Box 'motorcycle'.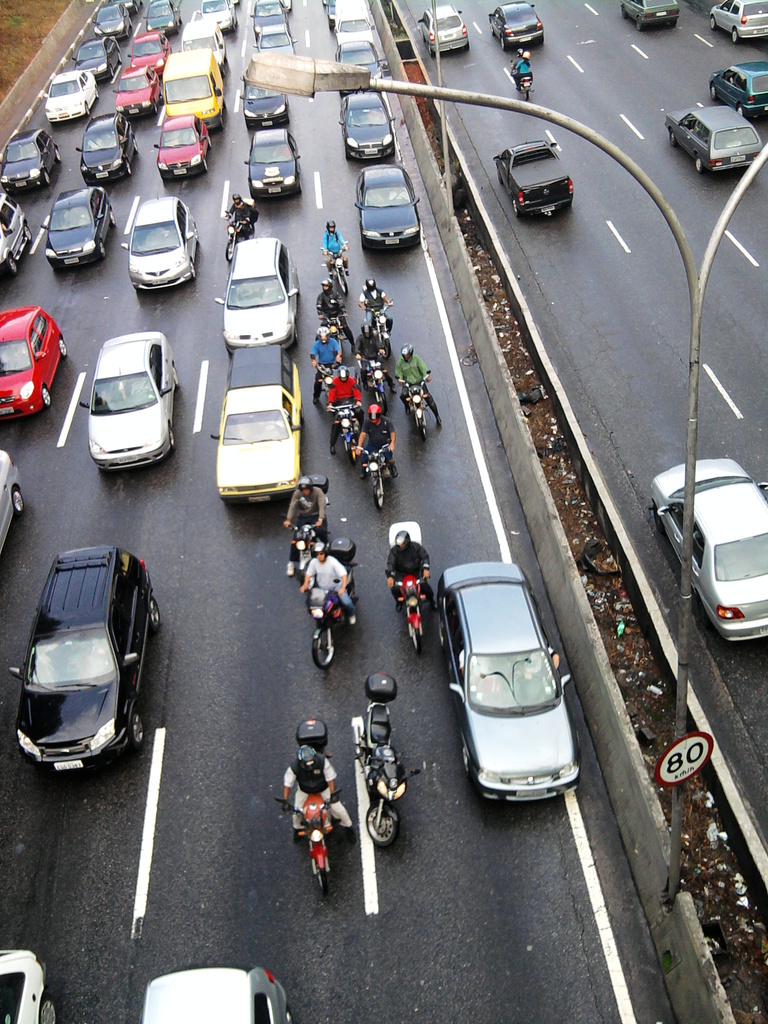
[280, 720, 343, 895].
